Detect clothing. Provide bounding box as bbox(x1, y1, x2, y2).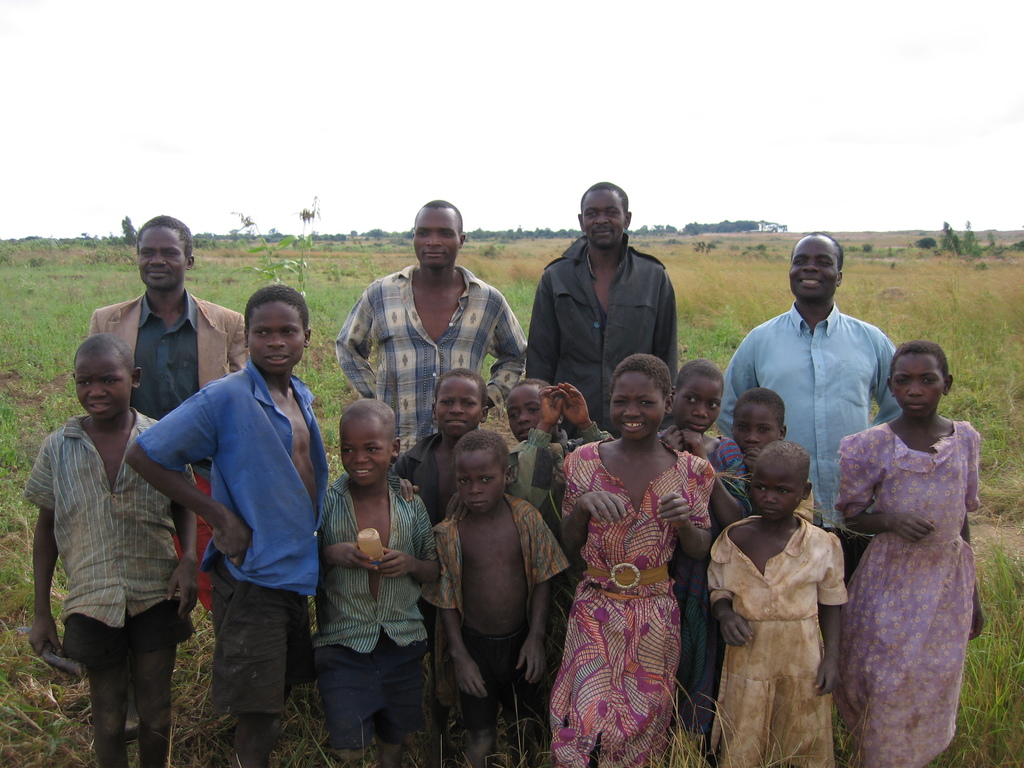
bbox(826, 369, 996, 739).
